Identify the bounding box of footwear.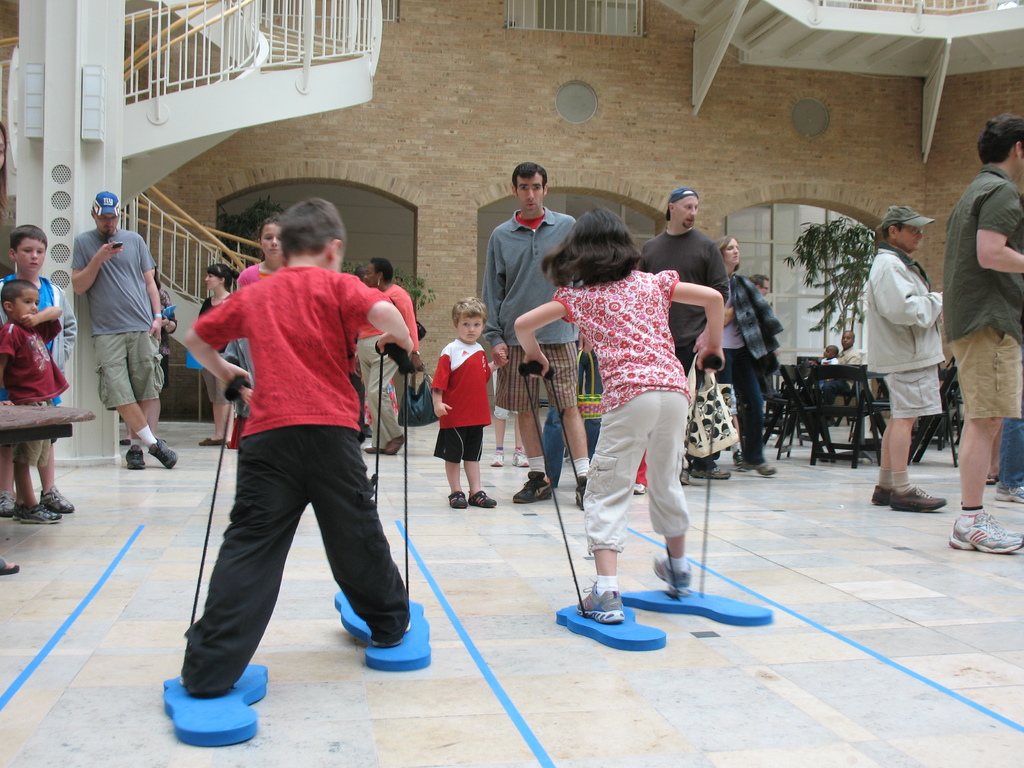
692:465:728:479.
